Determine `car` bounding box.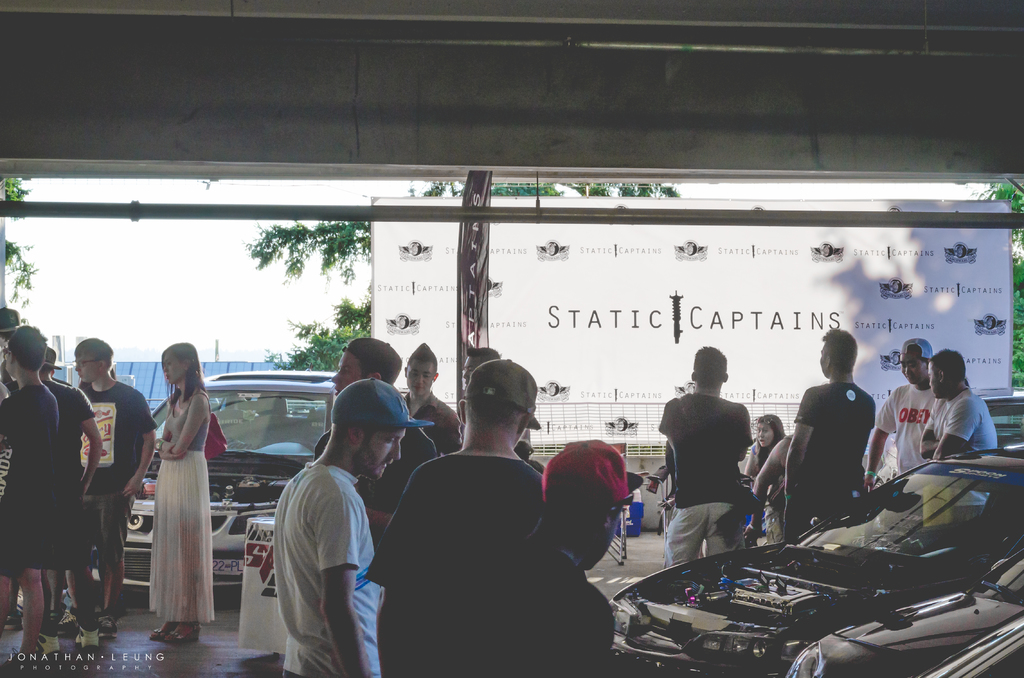
Determined: 792, 549, 1023, 677.
